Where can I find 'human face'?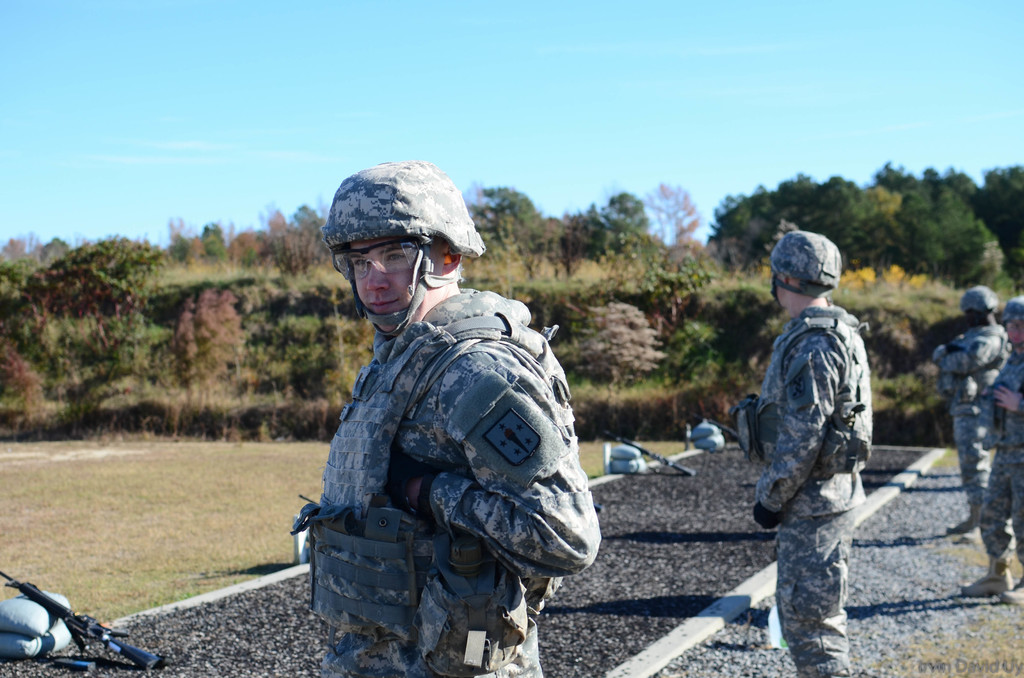
You can find it at [left=776, top=273, right=783, bottom=307].
